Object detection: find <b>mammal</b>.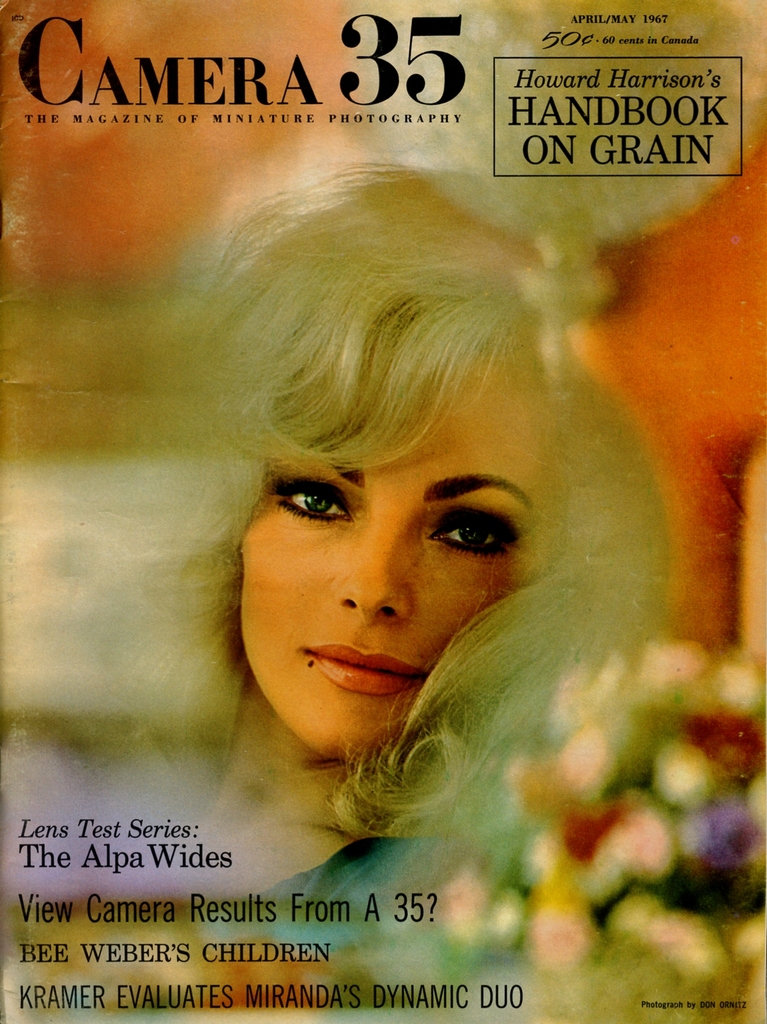
detection(172, 131, 635, 793).
